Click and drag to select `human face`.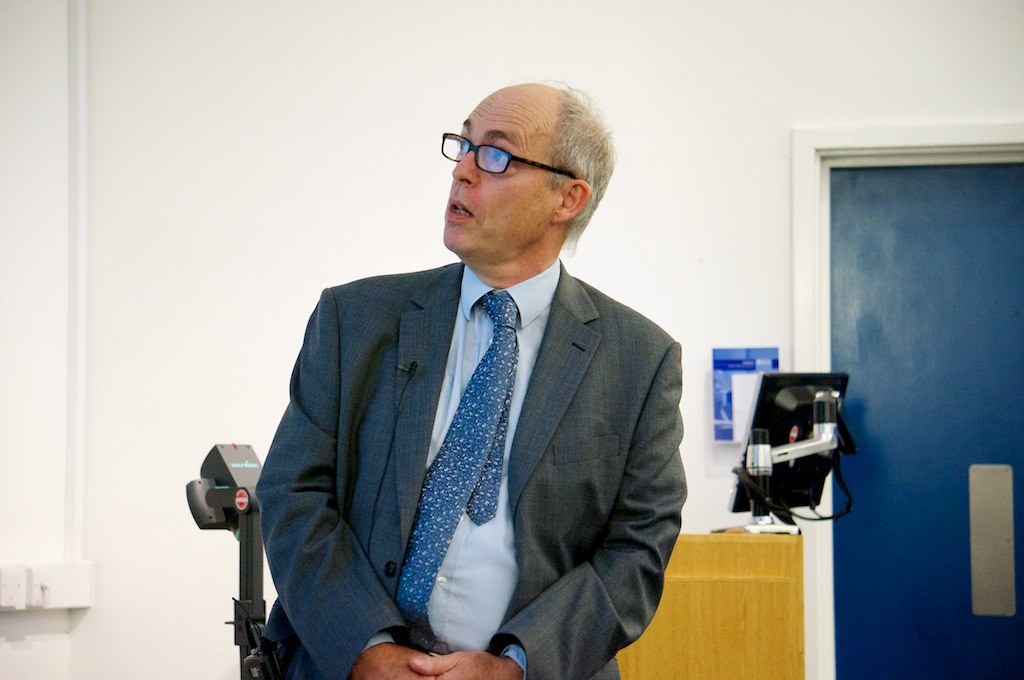
Selection: 440:97:561:262.
